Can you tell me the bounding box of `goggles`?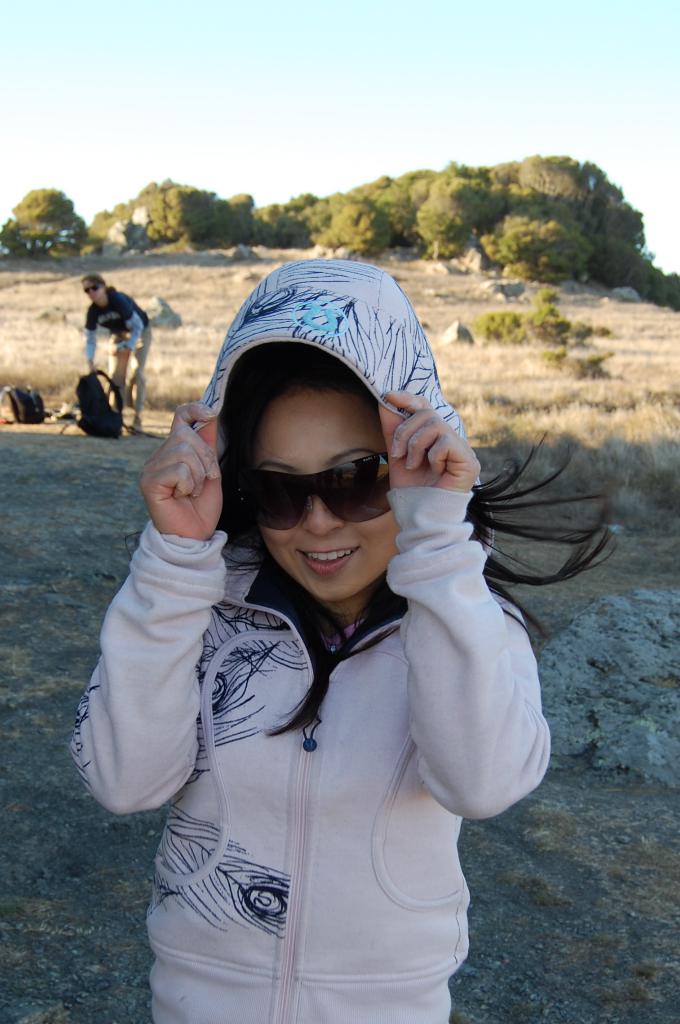
[left=233, top=454, right=396, bottom=531].
